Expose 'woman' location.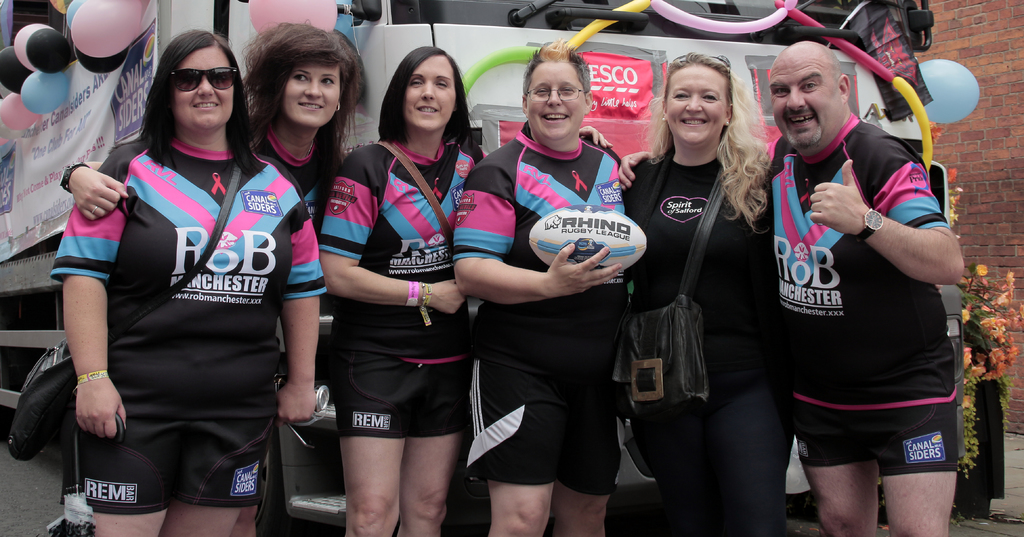
Exposed at {"left": 50, "top": 26, "right": 330, "bottom": 536}.
